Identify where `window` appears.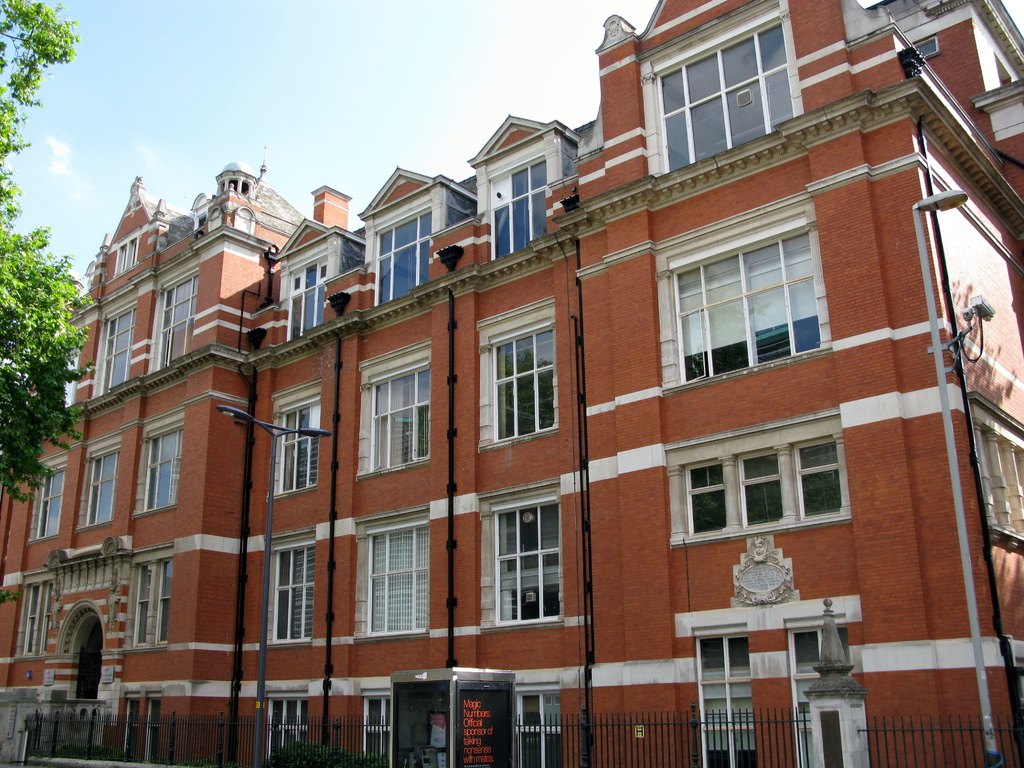
Appears at select_region(150, 271, 201, 371).
